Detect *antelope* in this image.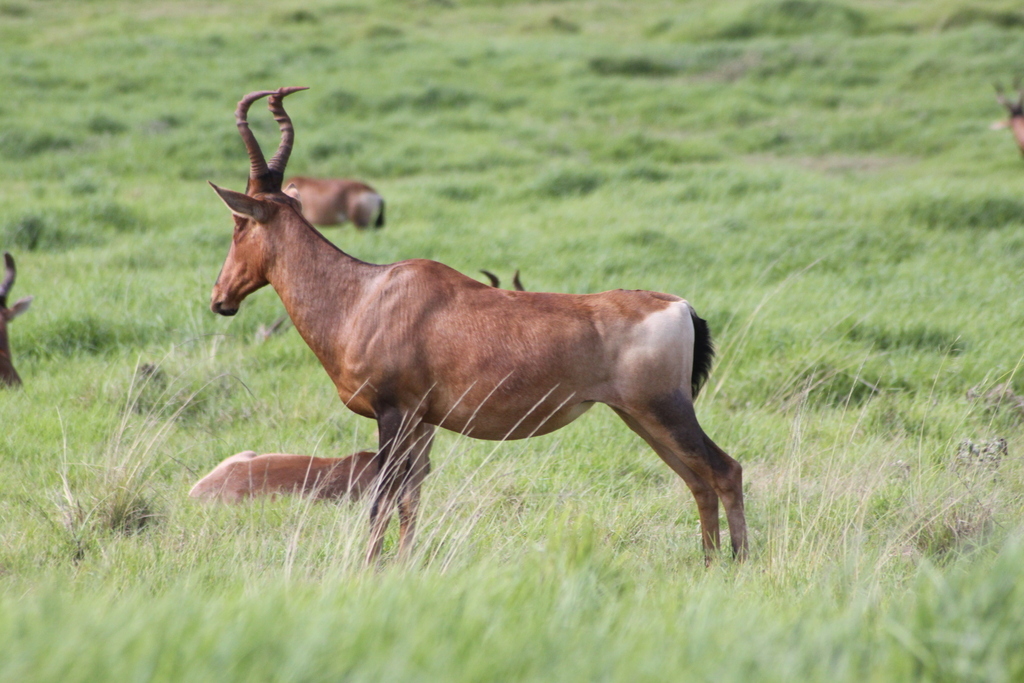
Detection: select_region(187, 447, 386, 506).
